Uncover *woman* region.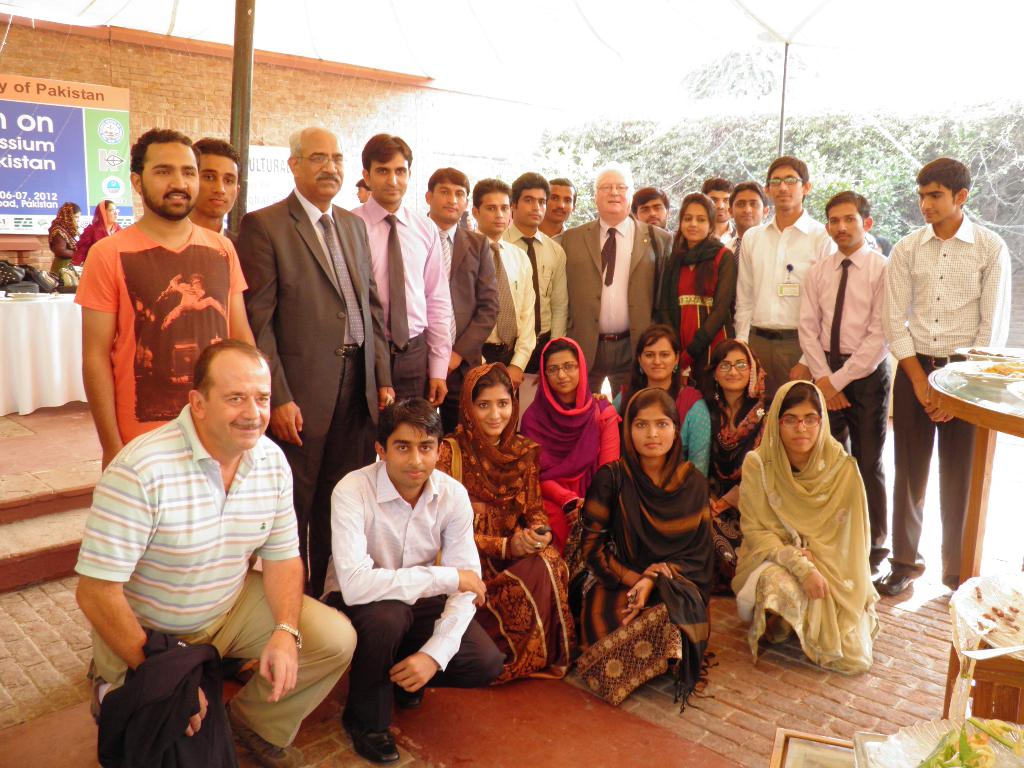
Uncovered: (702,333,773,561).
